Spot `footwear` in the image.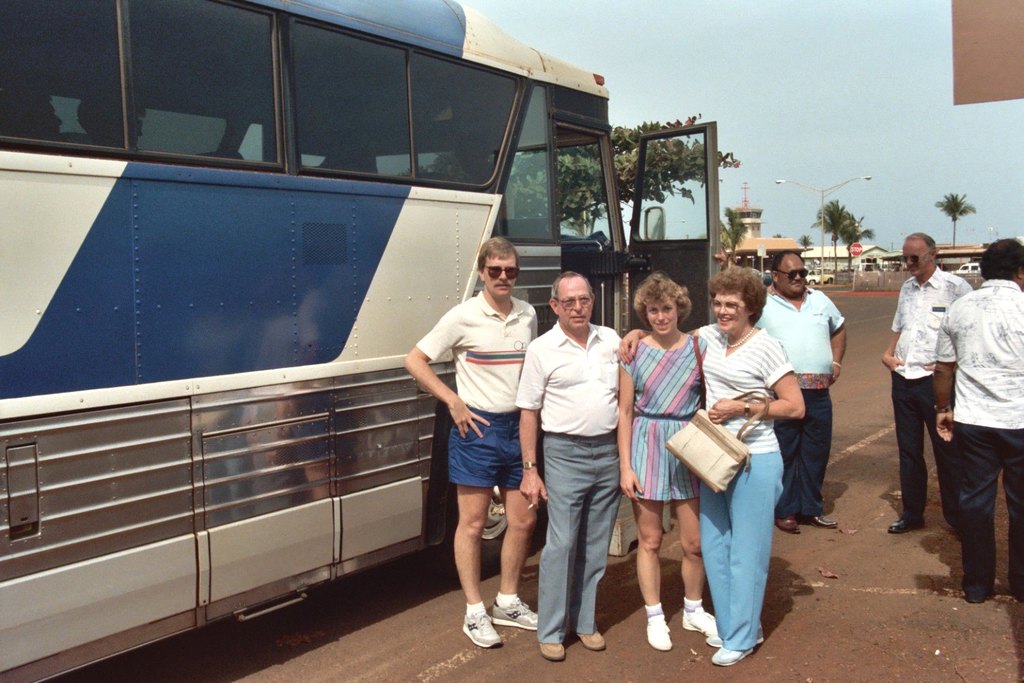
`footwear` found at bbox=(680, 607, 710, 637).
